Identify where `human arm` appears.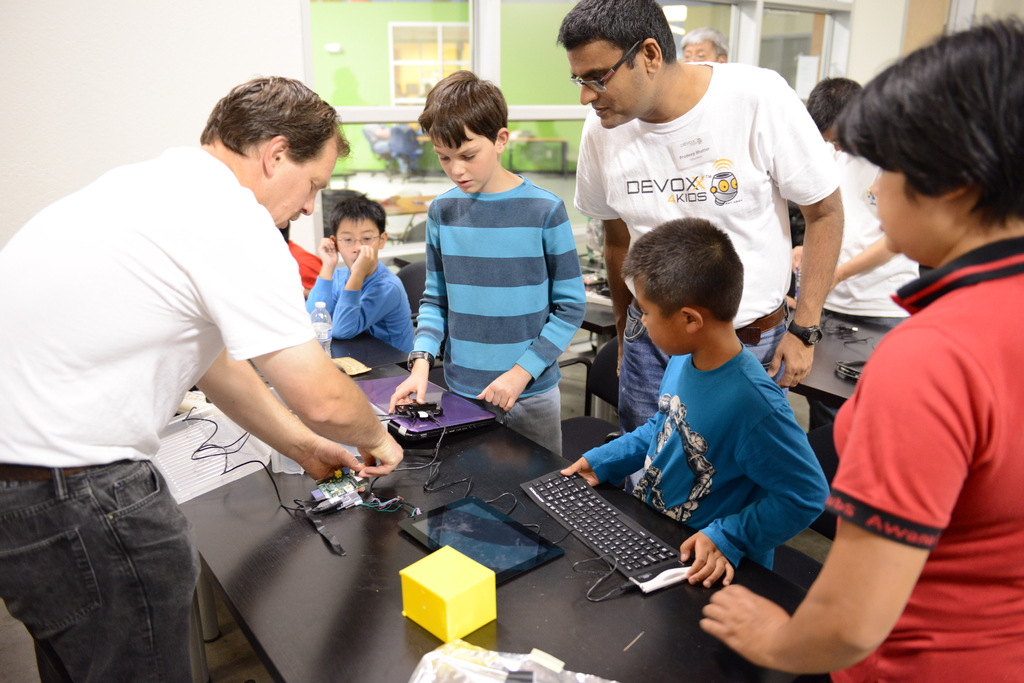
Appears at (left=672, top=355, right=829, bottom=593).
